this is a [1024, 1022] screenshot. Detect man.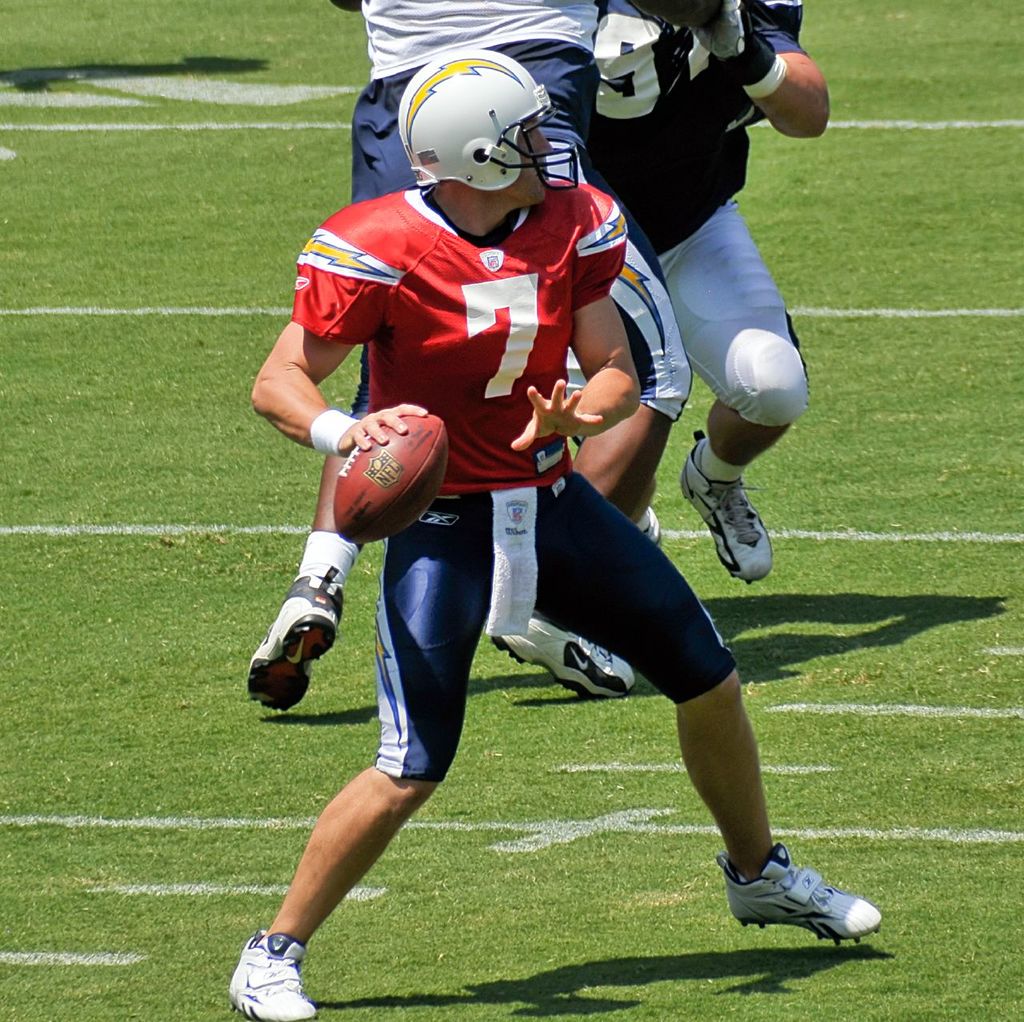
[x1=241, y1=0, x2=636, y2=711].
